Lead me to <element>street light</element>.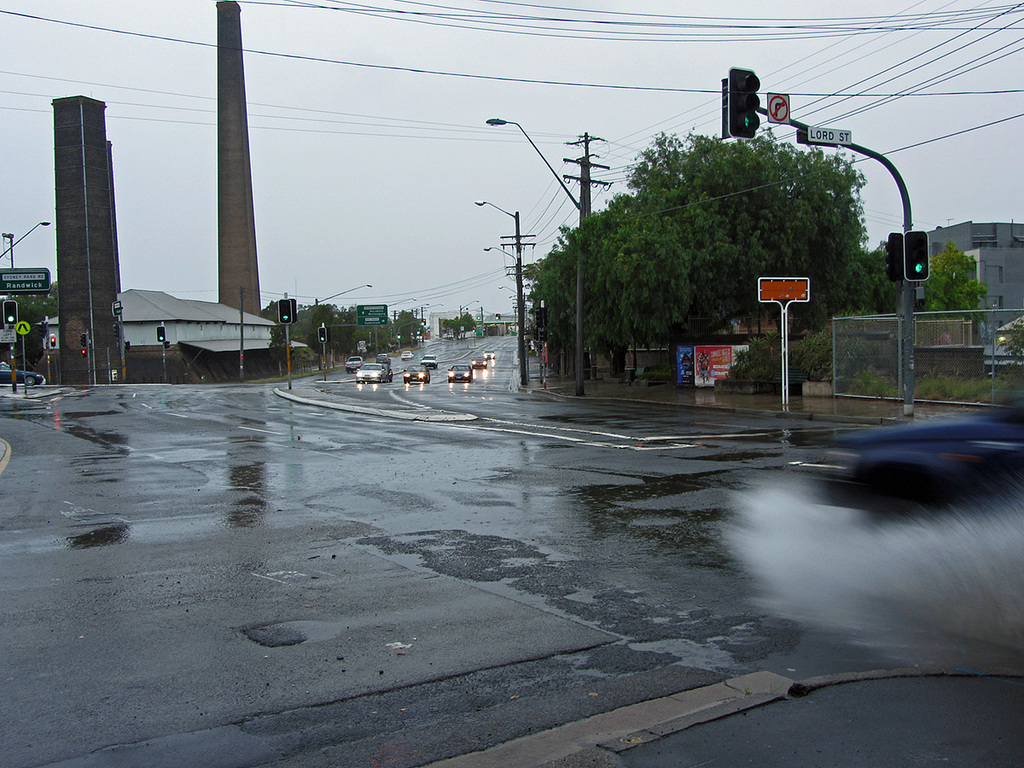
Lead to 497 281 521 296.
